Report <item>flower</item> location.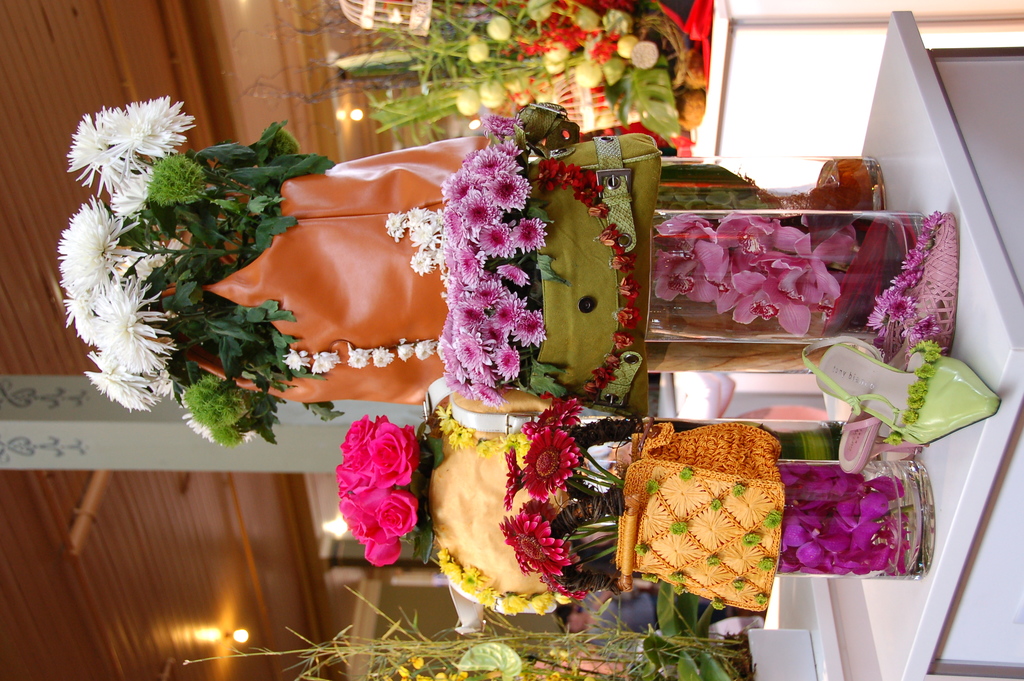
Report: 311/351/346/376.
